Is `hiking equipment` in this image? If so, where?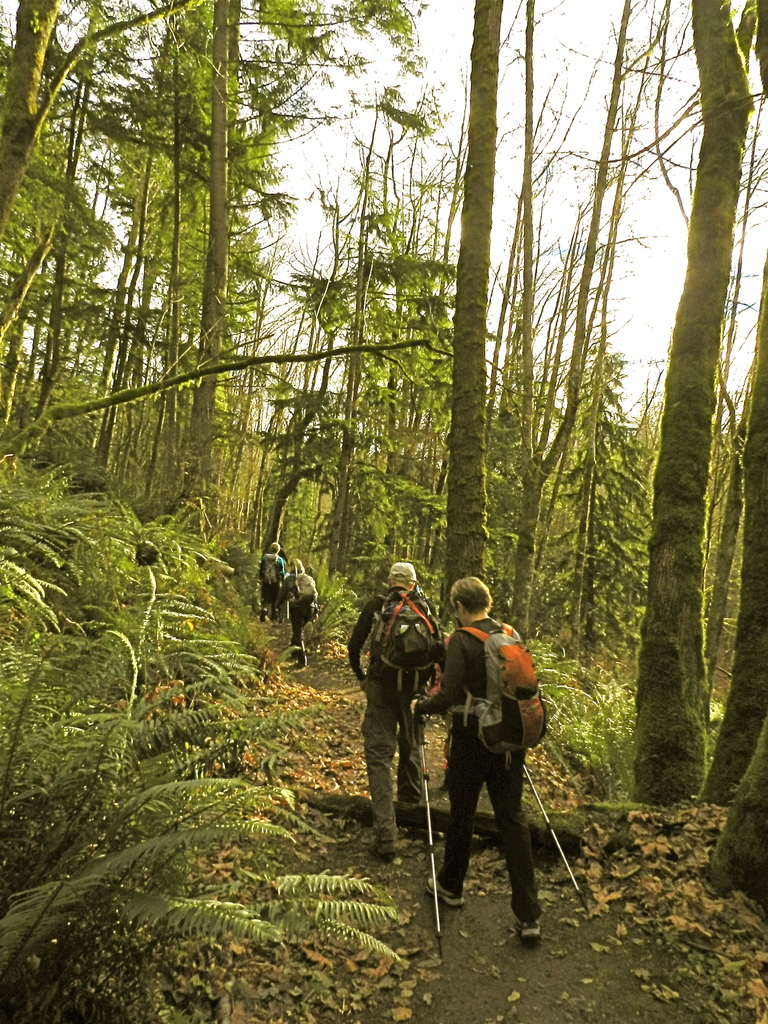
Yes, at region(520, 756, 590, 924).
